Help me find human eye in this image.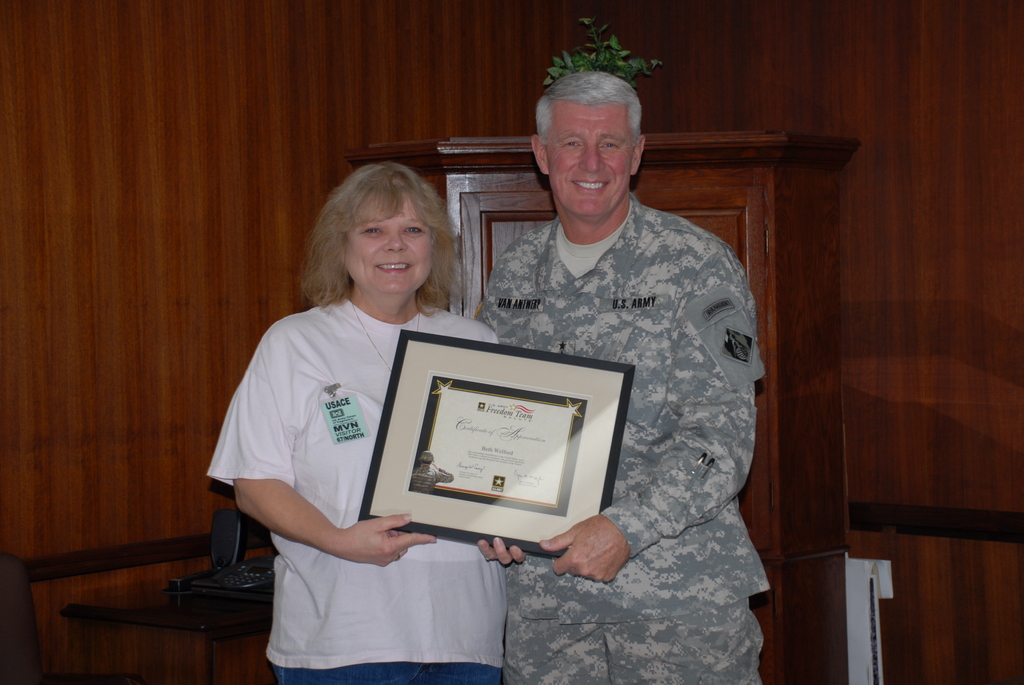
Found it: (left=362, top=223, right=381, bottom=241).
